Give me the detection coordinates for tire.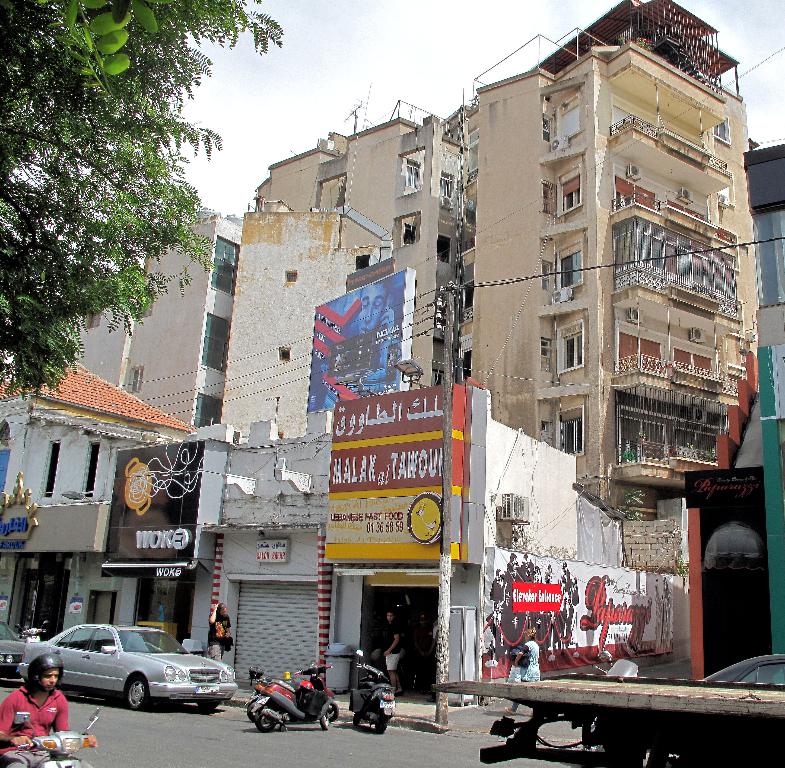
373:711:385:737.
